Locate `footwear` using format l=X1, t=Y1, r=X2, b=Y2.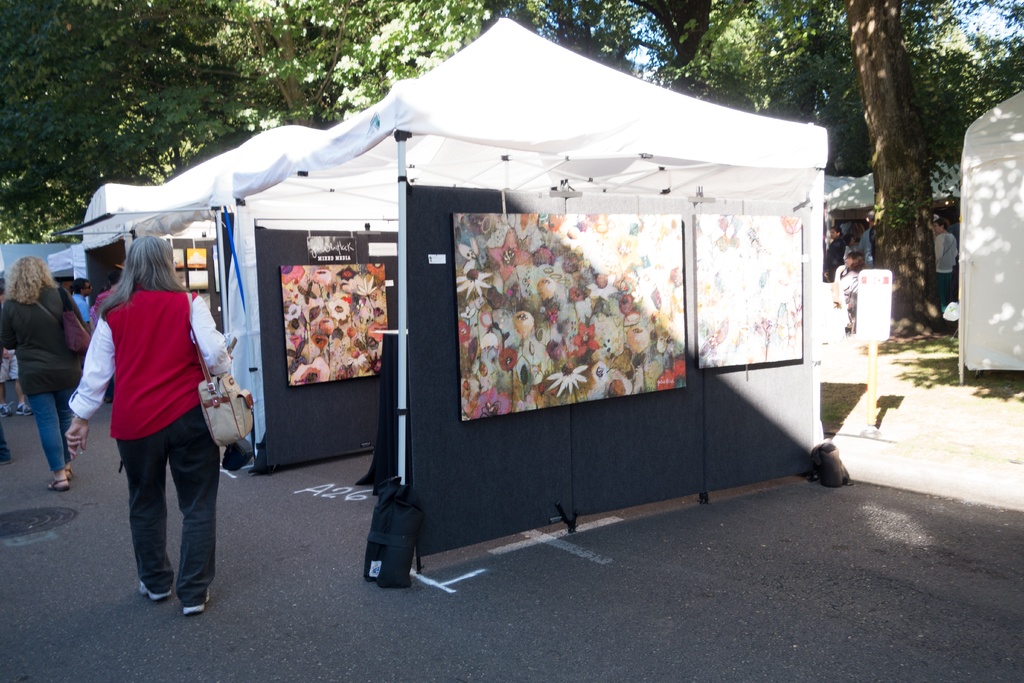
l=66, t=465, r=72, b=477.
